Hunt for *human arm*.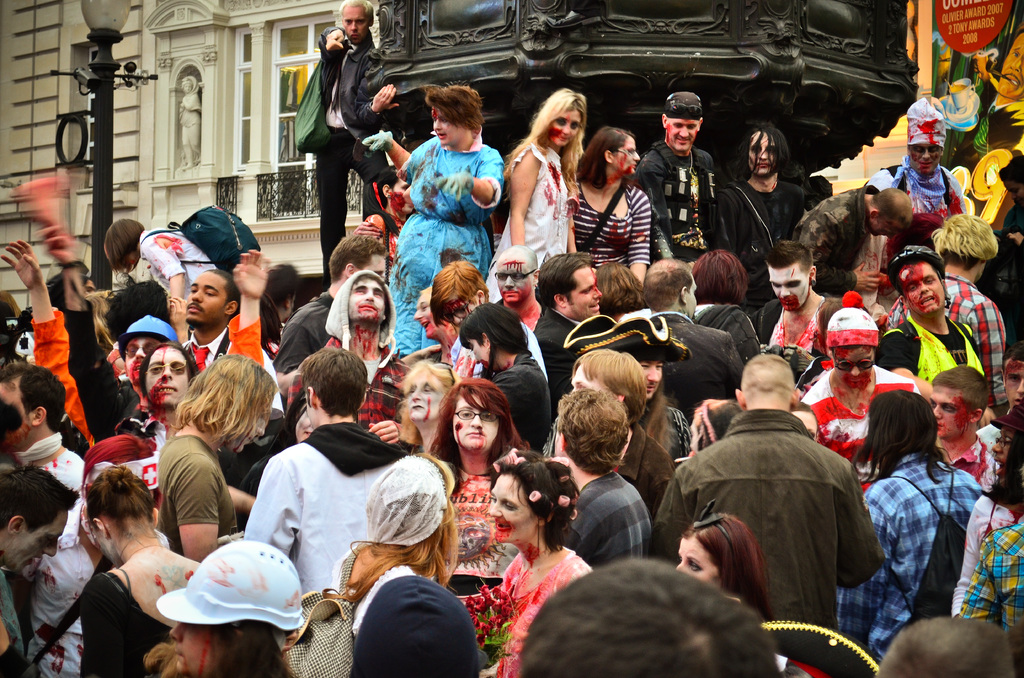
Hunted down at bbox=[367, 414, 404, 449].
